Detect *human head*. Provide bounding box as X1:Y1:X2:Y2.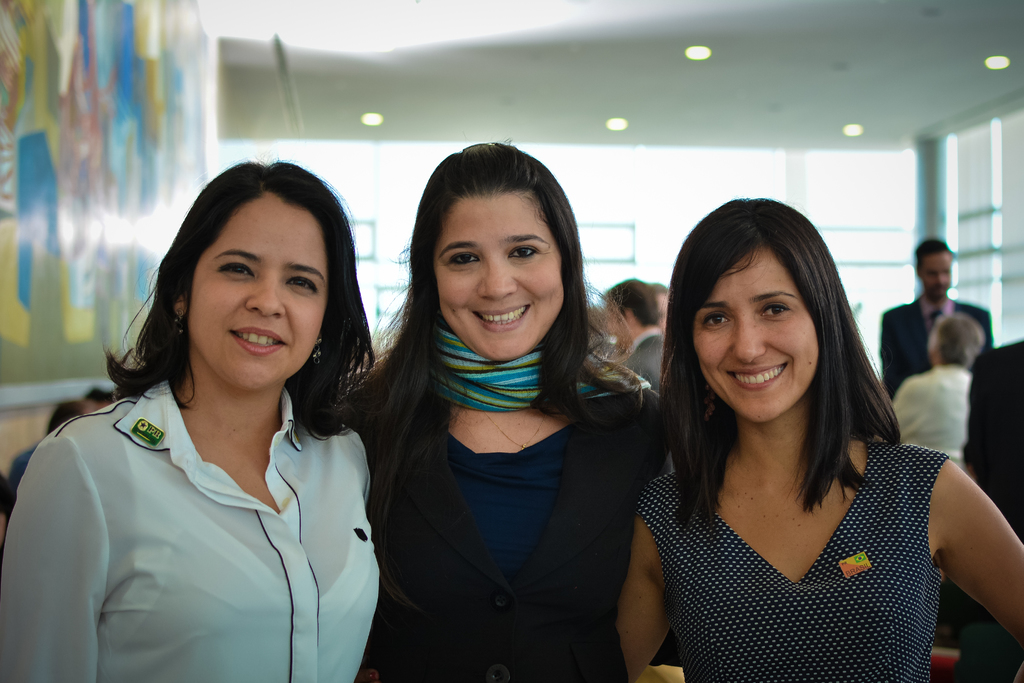
599:278:662:333.
